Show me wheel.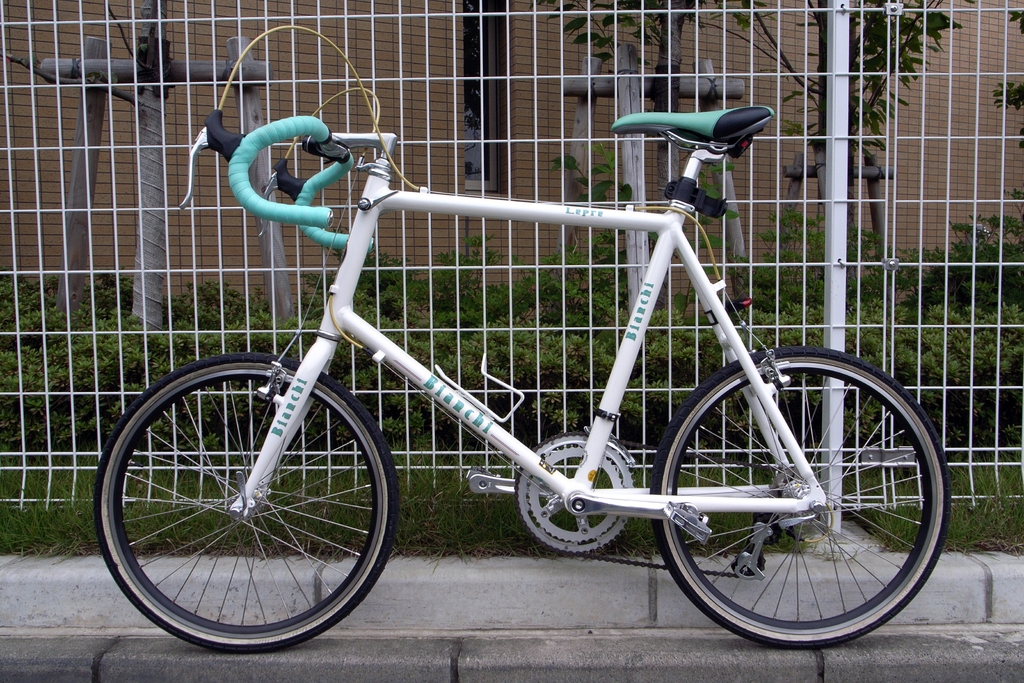
wheel is here: left=661, top=349, right=934, bottom=650.
